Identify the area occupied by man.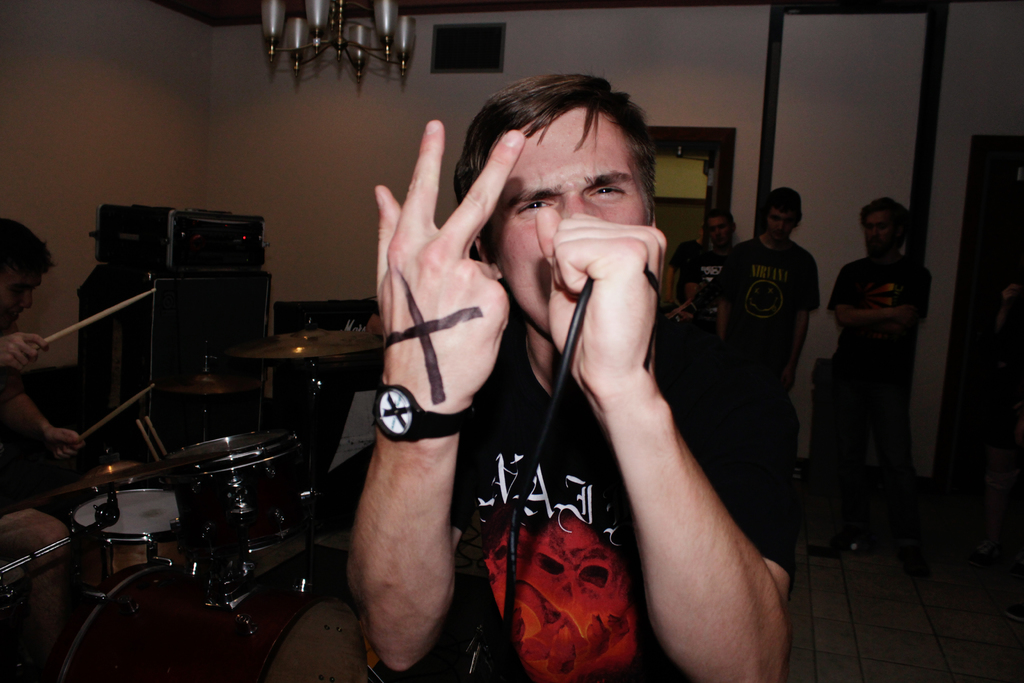
Area: 717:178:826:413.
